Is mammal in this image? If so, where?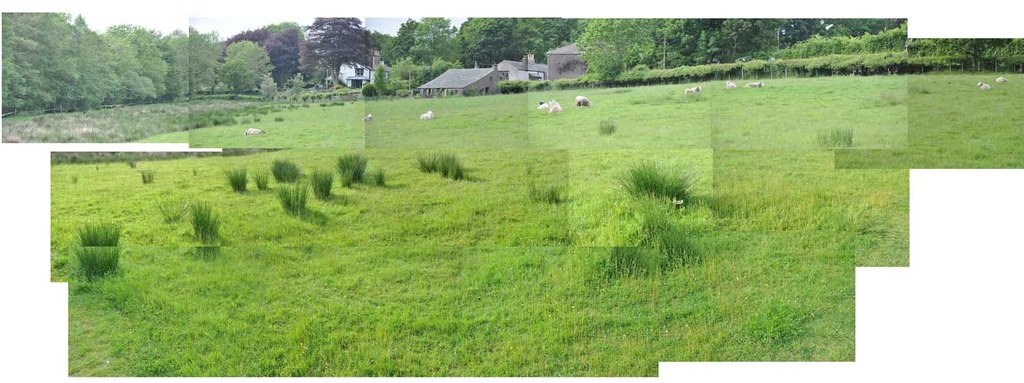
Yes, at pyautogui.locateOnScreen(744, 79, 764, 90).
